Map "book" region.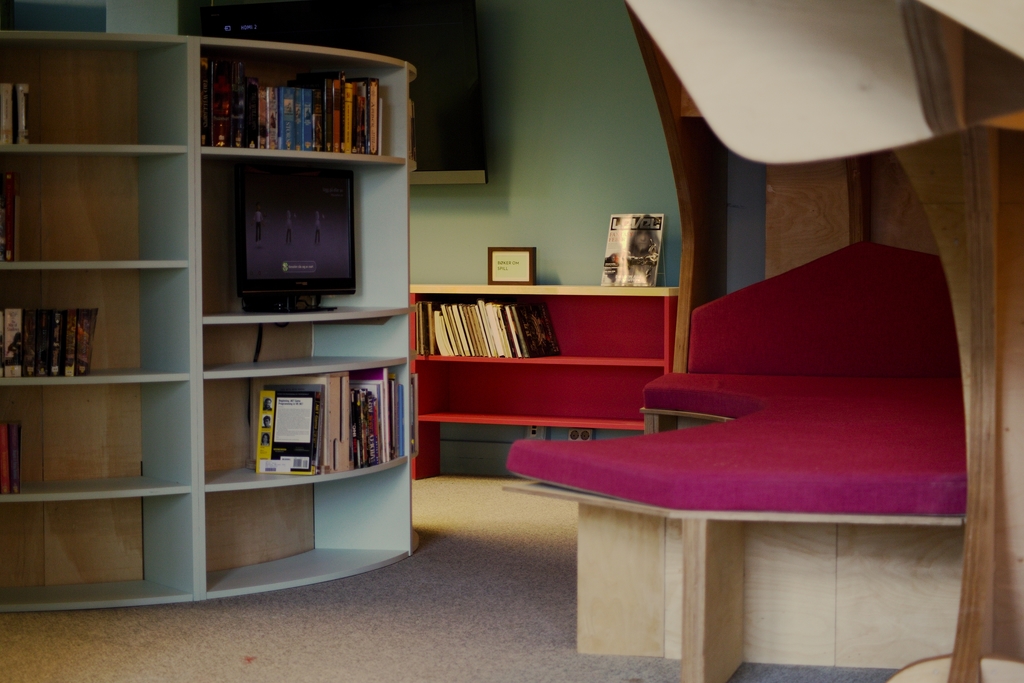
Mapped to {"left": 1, "top": 418, "right": 19, "bottom": 496}.
